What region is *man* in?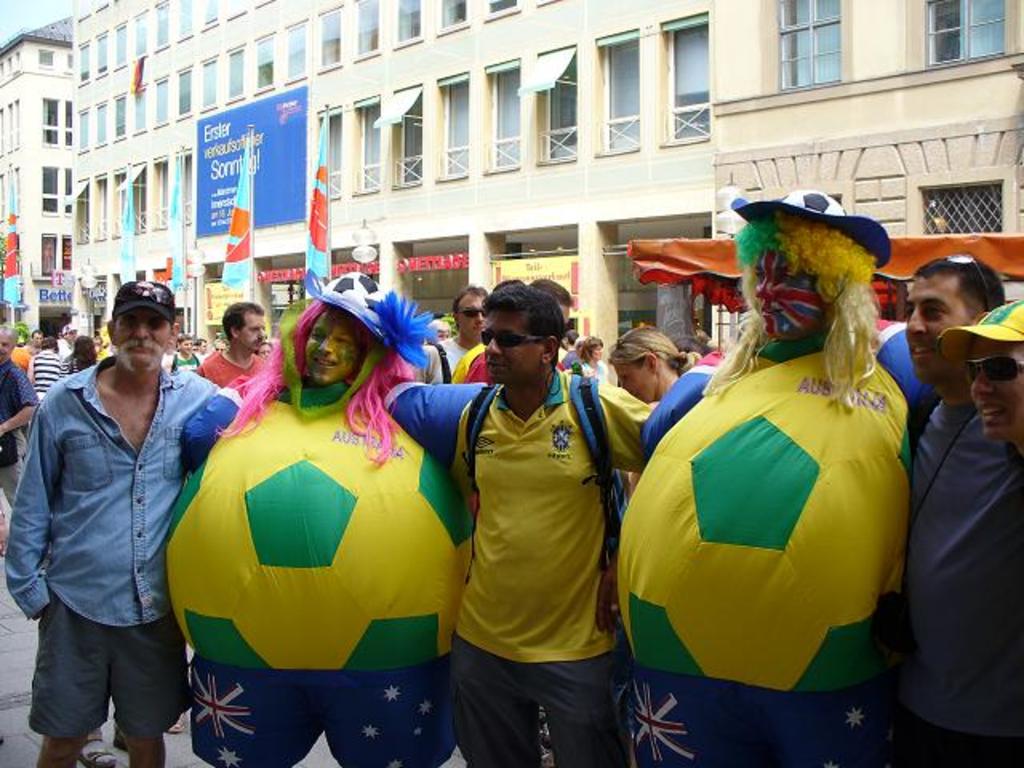
(x1=2, y1=274, x2=230, y2=765).
